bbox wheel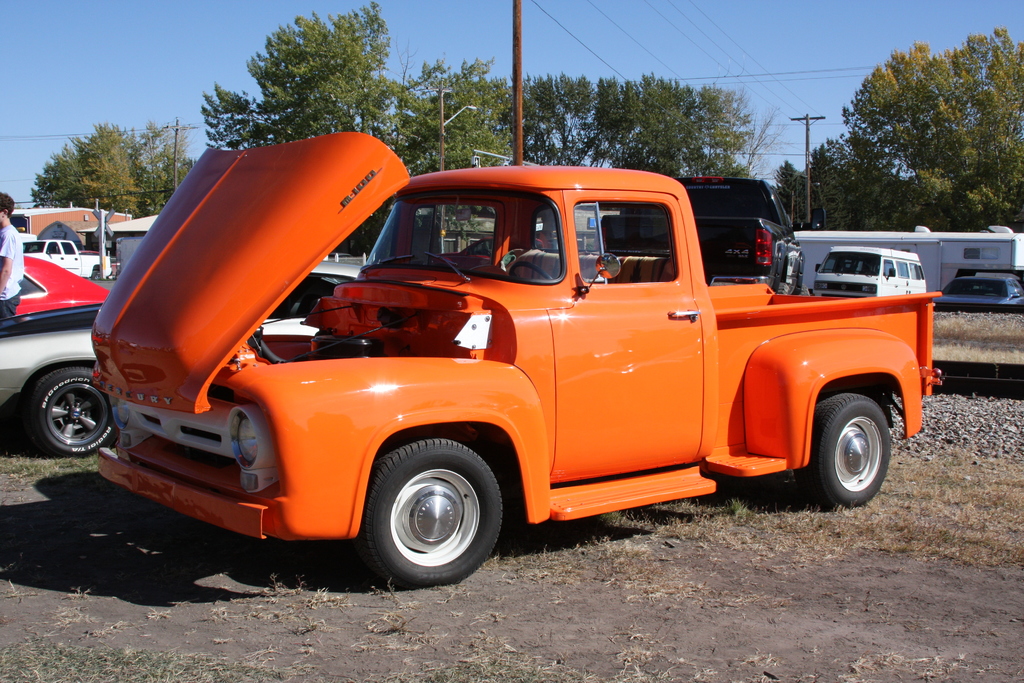
(364,445,497,580)
